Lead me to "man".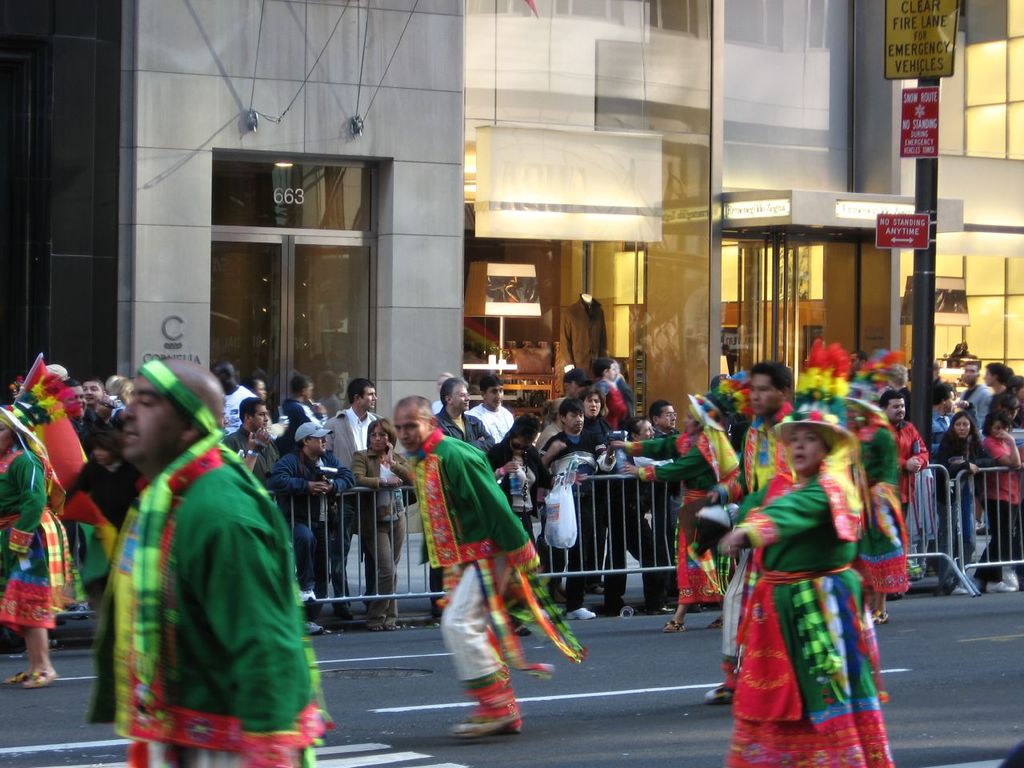
Lead to detection(696, 362, 804, 702).
